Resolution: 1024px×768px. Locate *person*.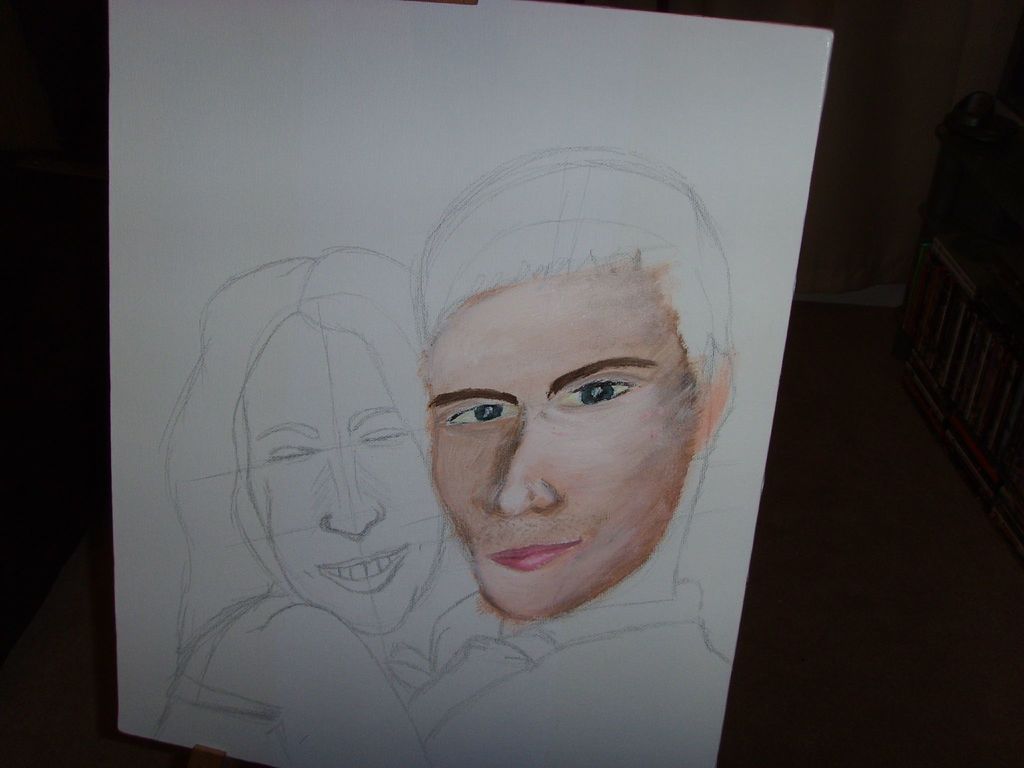
{"left": 147, "top": 244, "right": 447, "bottom": 767}.
